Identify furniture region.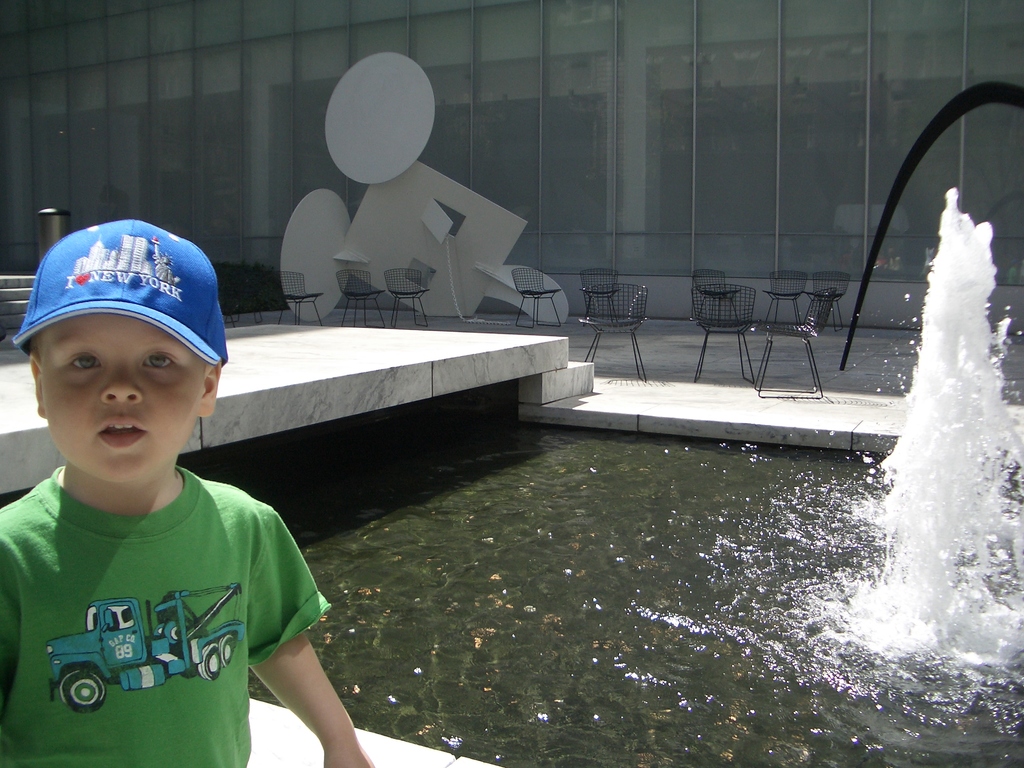
Region: x1=803 y1=273 x2=852 y2=331.
